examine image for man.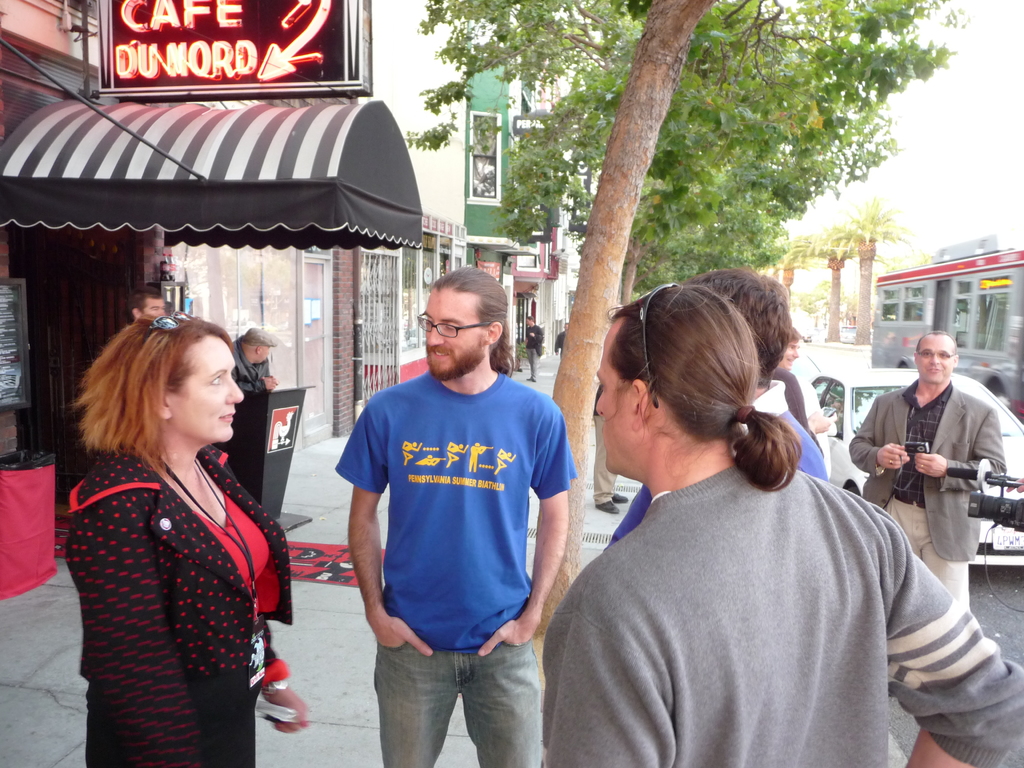
Examination result: rect(133, 289, 168, 321).
